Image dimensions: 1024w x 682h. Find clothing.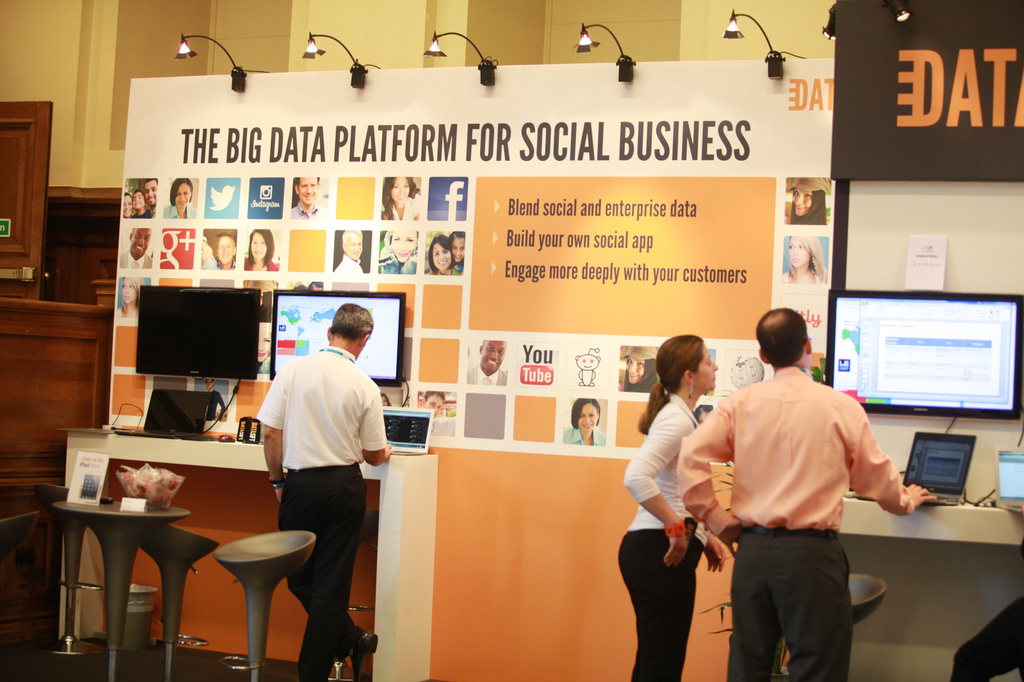
Rect(165, 198, 194, 216).
